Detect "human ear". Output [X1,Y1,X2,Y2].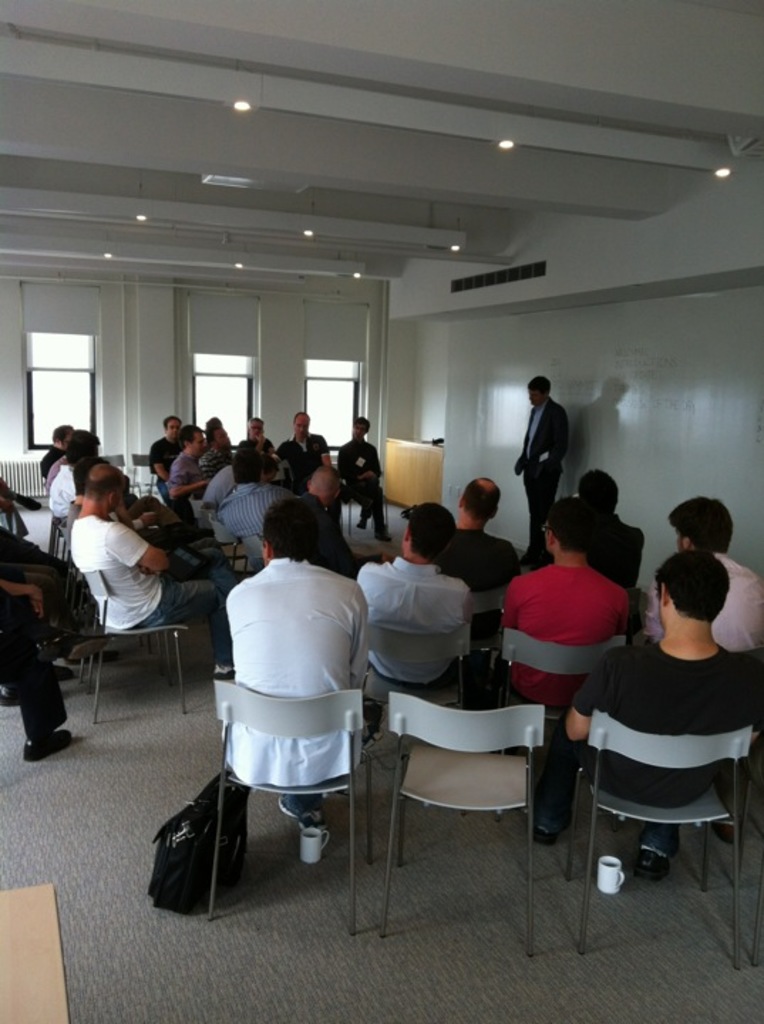
[107,489,117,503].
